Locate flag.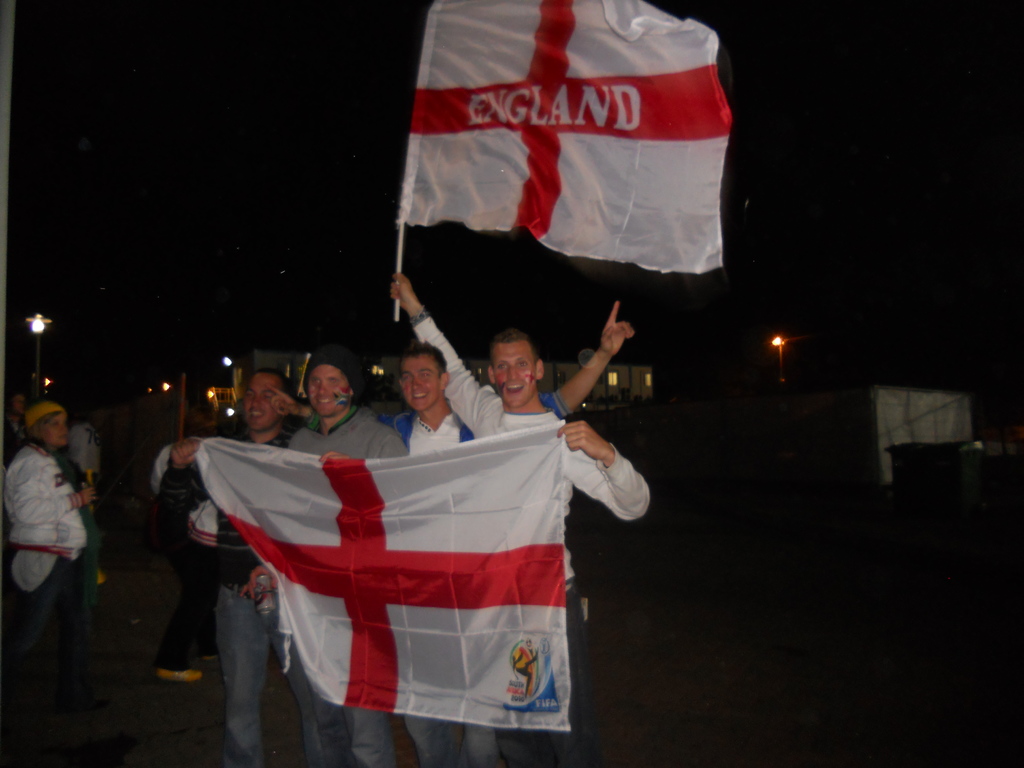
Bounding box: [398, 0, 732, 273].
